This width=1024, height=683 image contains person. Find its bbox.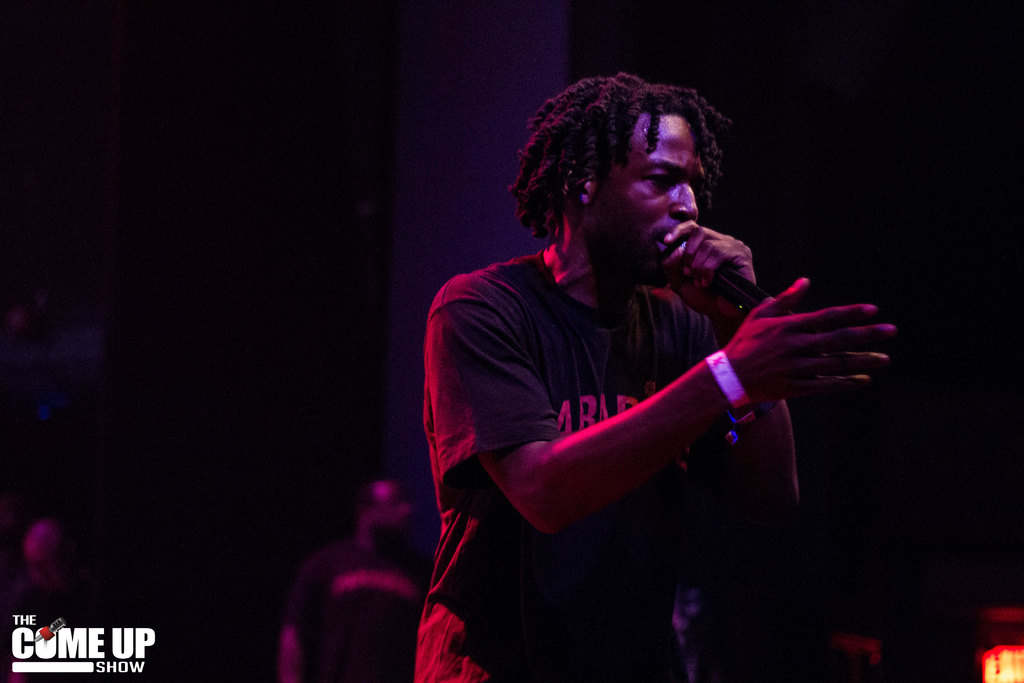
bbox(415, 70, 896, 682).
